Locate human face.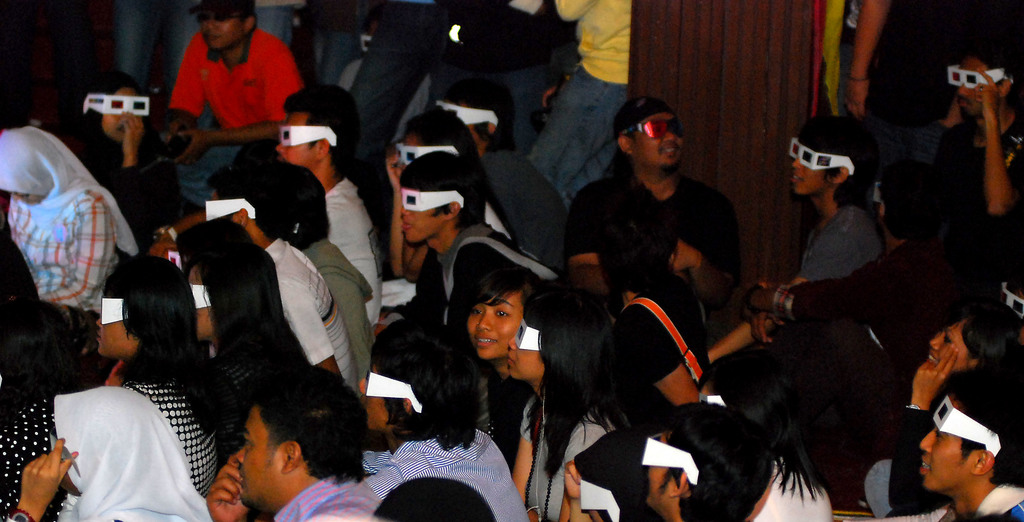
Bounding box: bbox(233, 404, 284, 509).
